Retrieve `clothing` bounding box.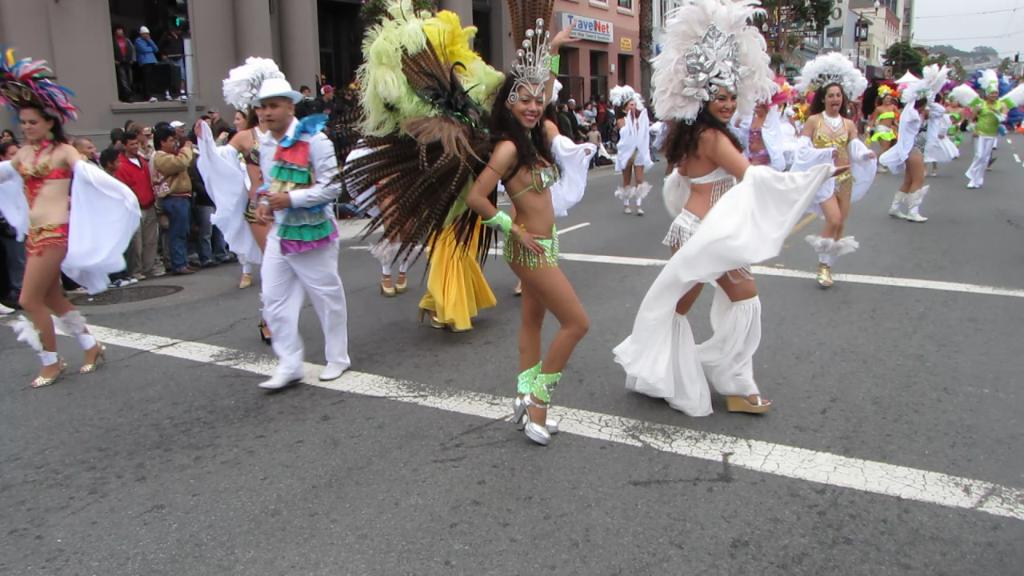
Bounding box: {"left": 898, "top": 131, "right": 926, "bottom": 150}.
